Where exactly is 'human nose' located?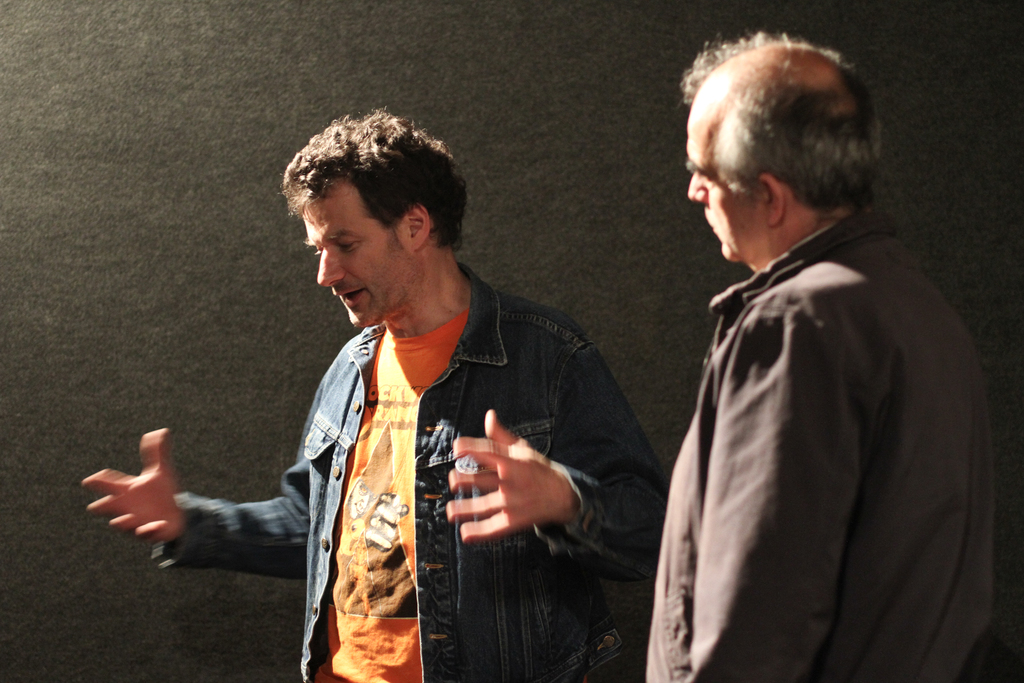
Its bounding box is <box>317,251,348,291</box>.
